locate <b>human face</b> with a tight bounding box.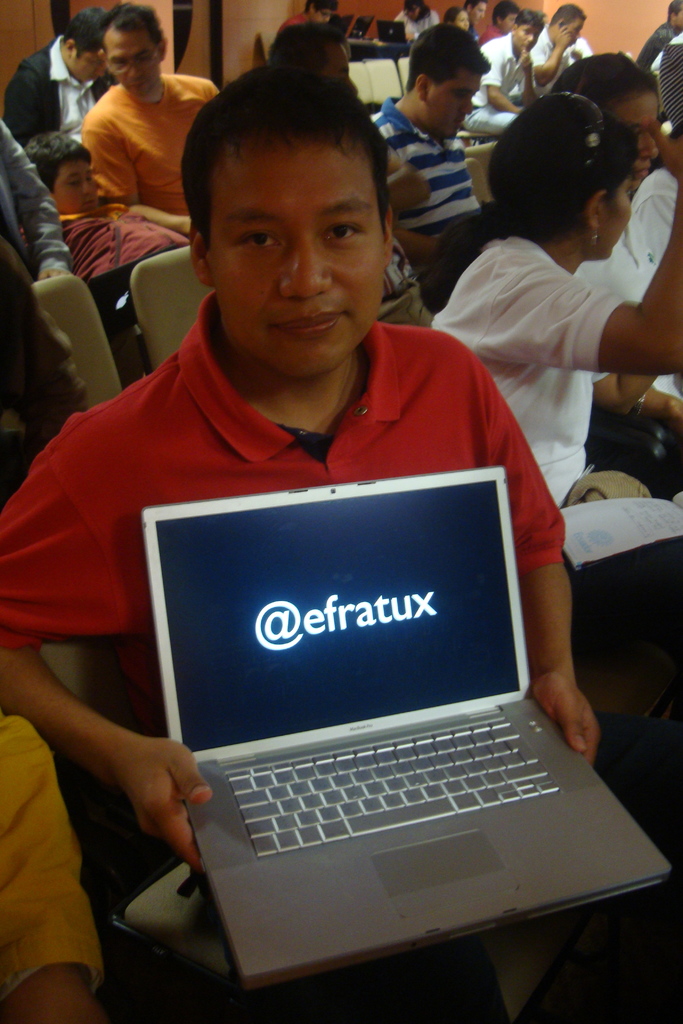
box(101, 29, 163, 97).
